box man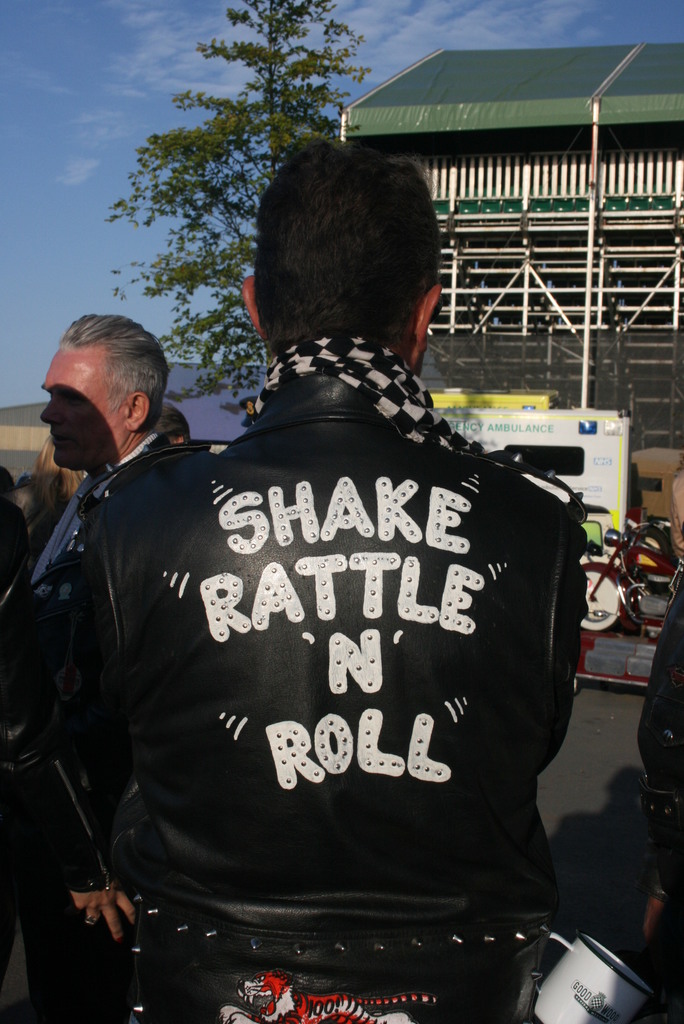
bbox=[73, 156, 599, 986]
